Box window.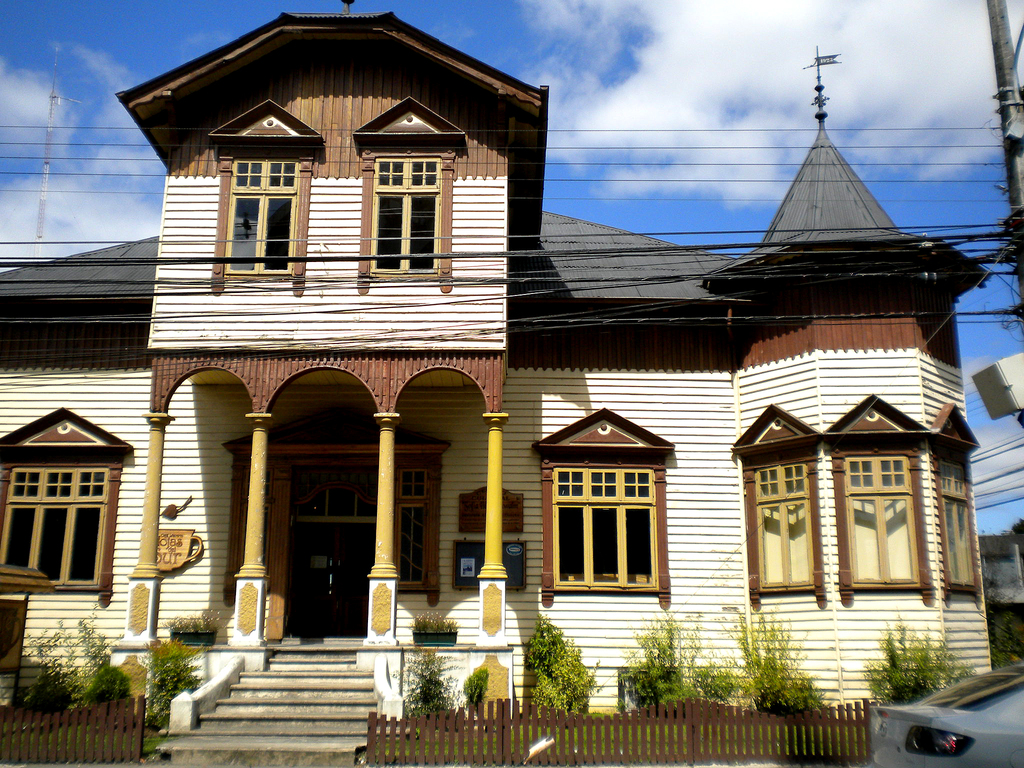
<bbox>840, 452, 923, 590</bbox>.
